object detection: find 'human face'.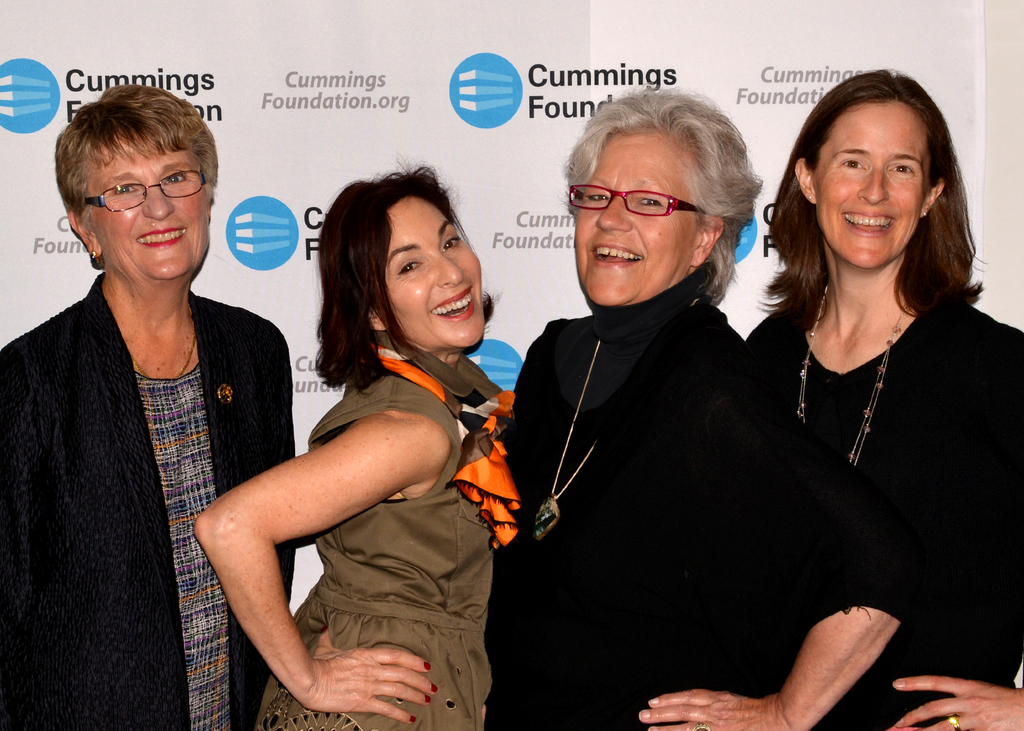
370, 201, 481, 339.
